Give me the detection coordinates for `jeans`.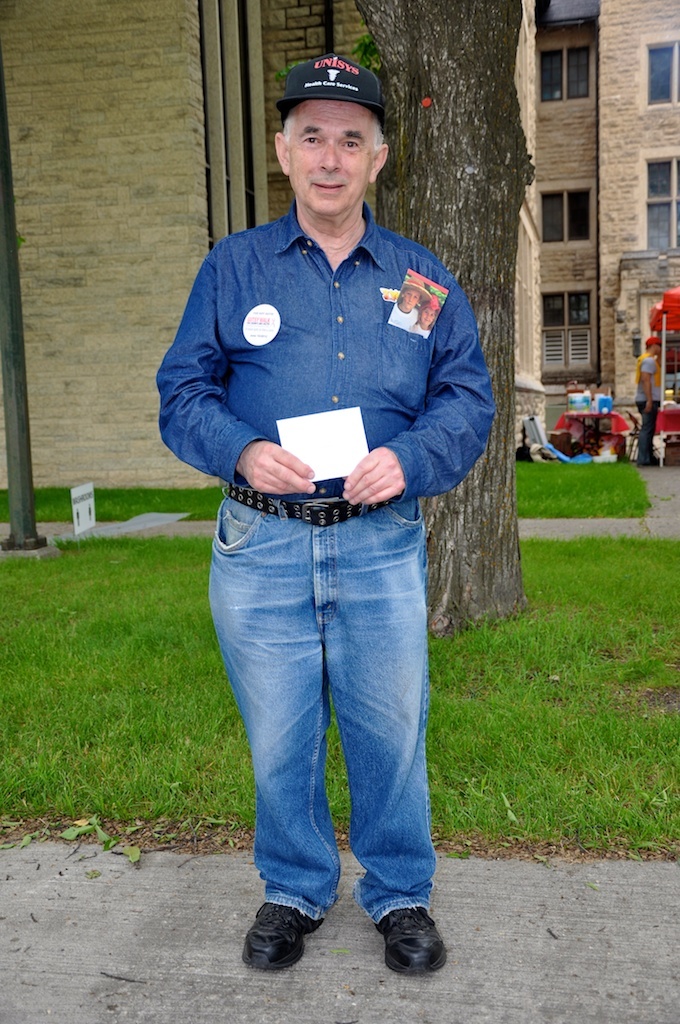
(x1=206, y1=499, x2=438, y2=927).
